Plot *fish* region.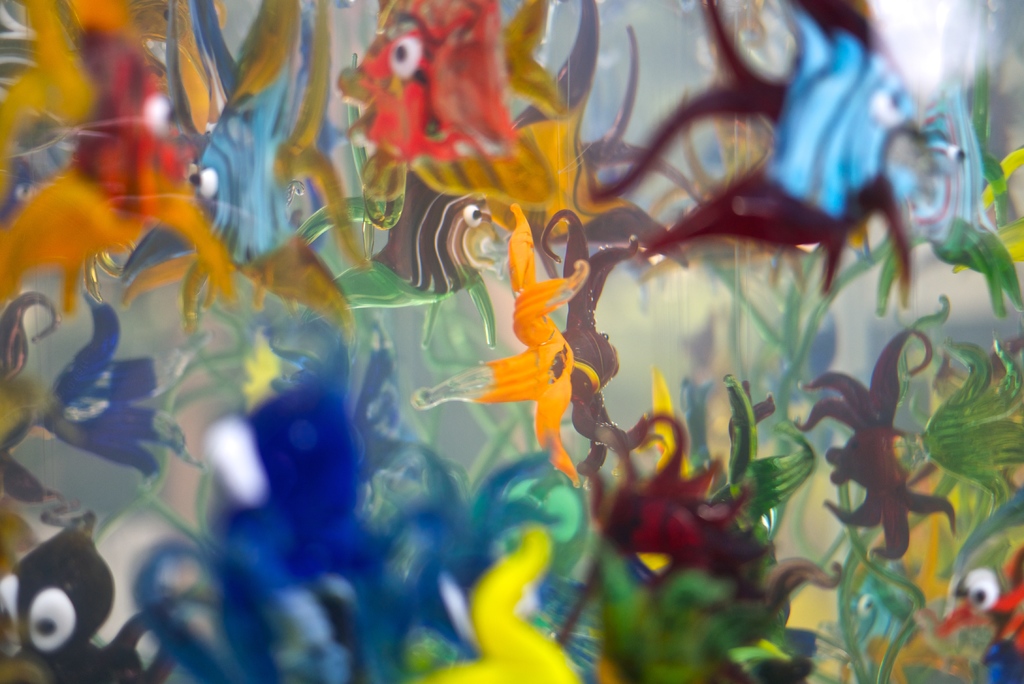
Plotted at rect(346, 0, 518, 167).
